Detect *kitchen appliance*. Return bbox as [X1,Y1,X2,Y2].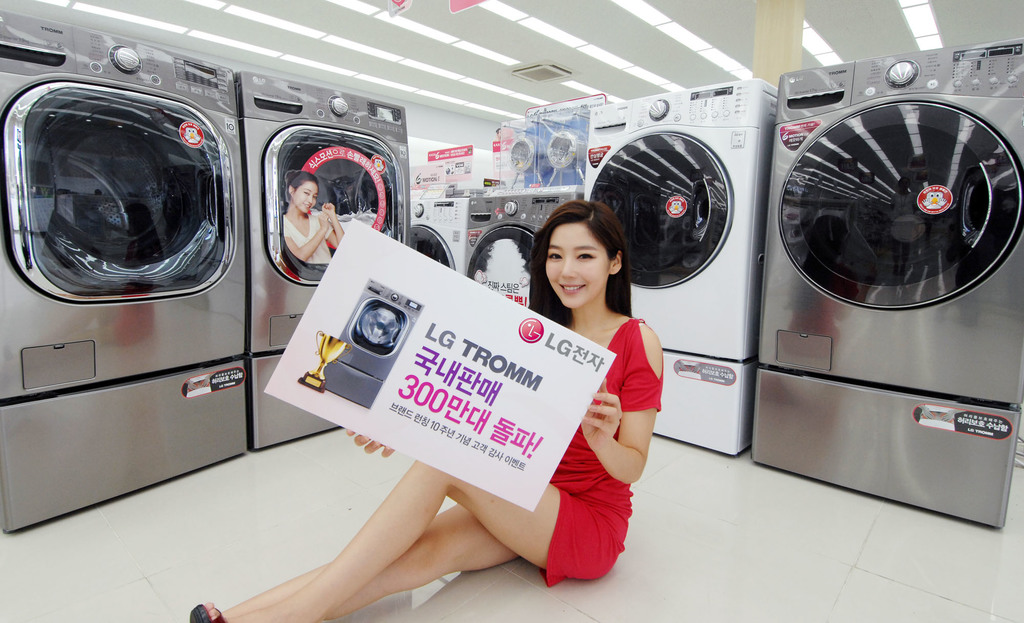
[29,14,245,510].
